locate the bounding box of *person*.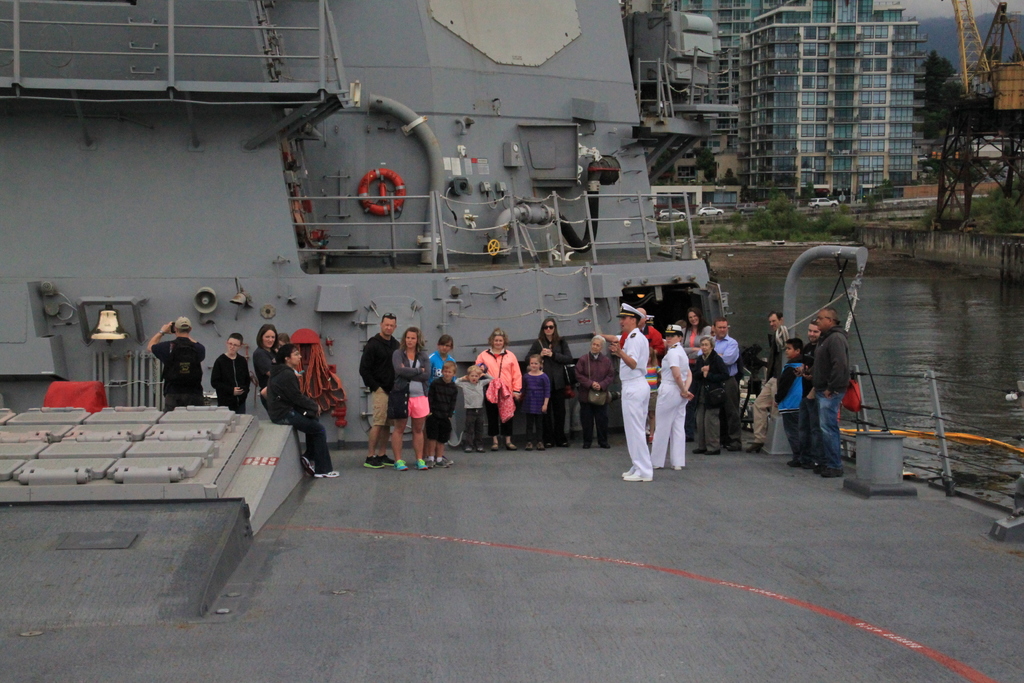
Bounding box: crop(392, 333, 432, 474).
